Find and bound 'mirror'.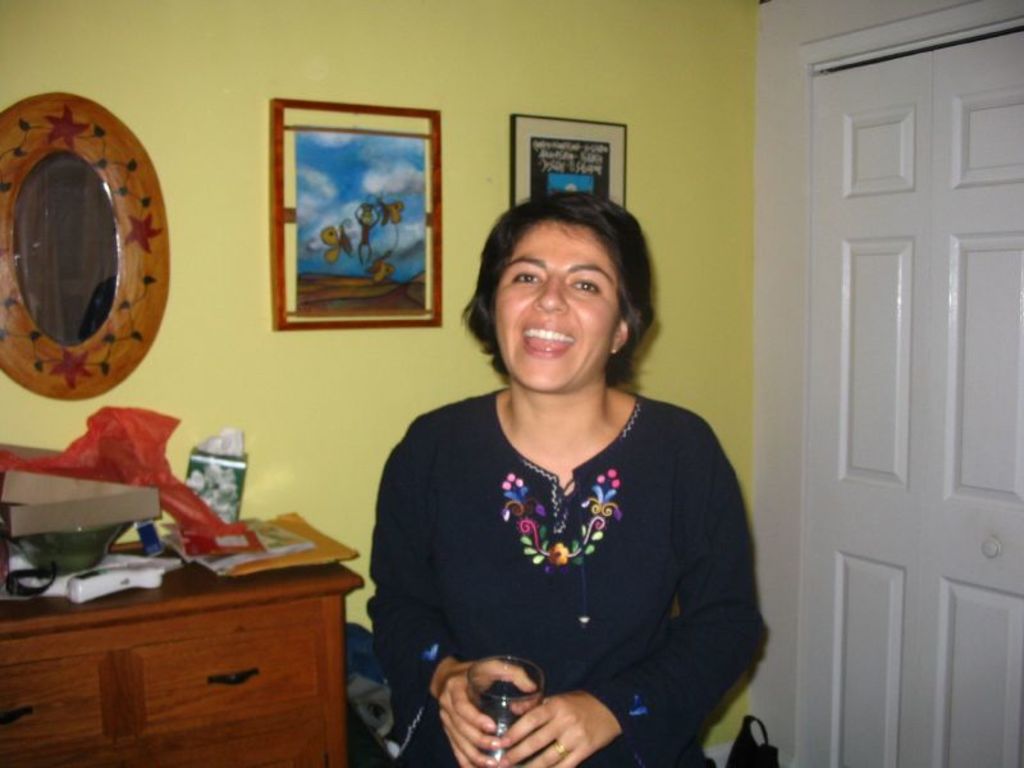
Bound: [left=13, top=155, right=119, bottom=340].
